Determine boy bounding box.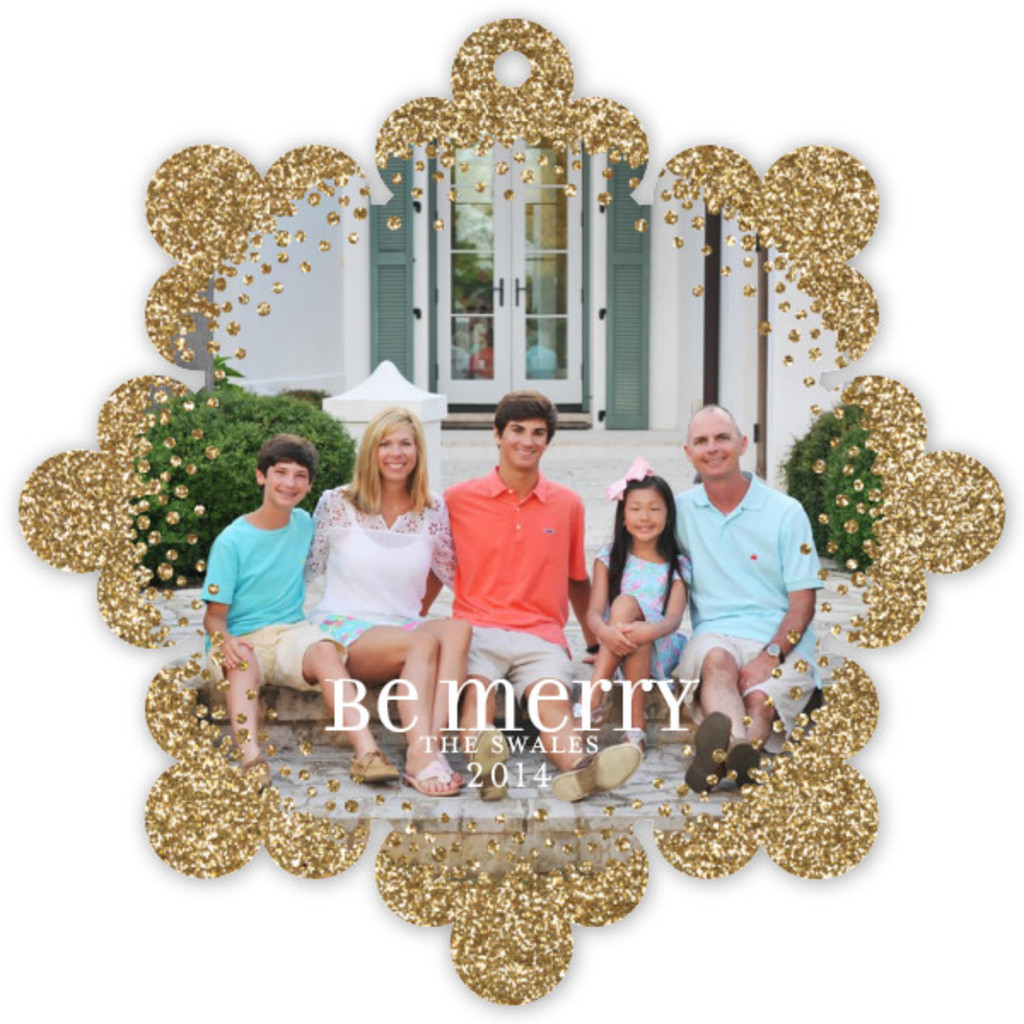
Determined: [left=200, top=433, right=393, bottom=780].
